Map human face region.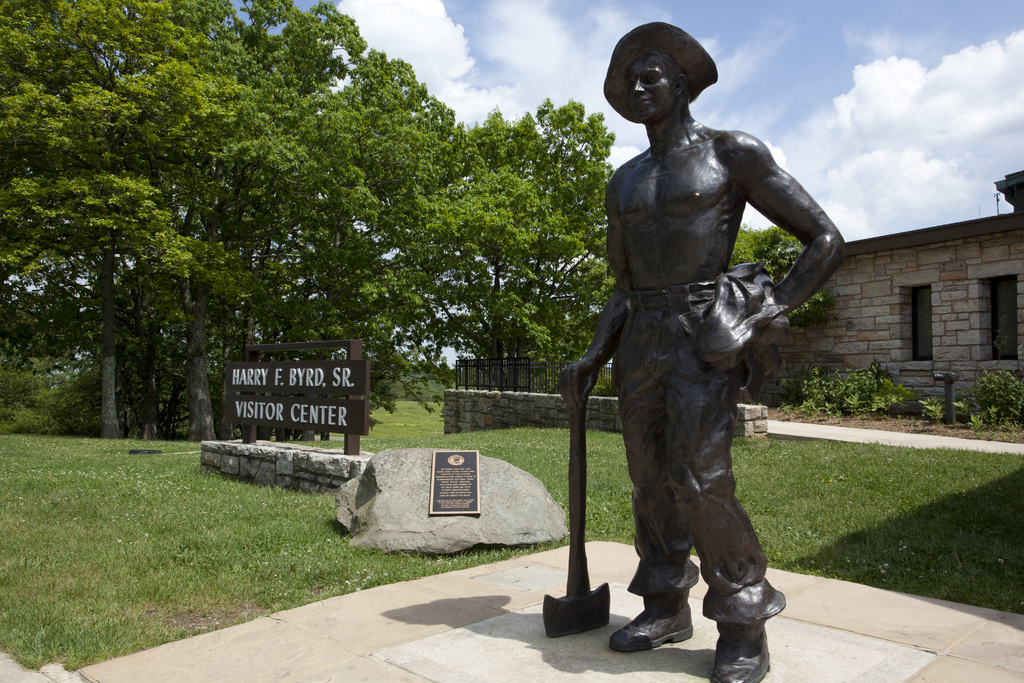
Mapped to 625/58/675/120.
